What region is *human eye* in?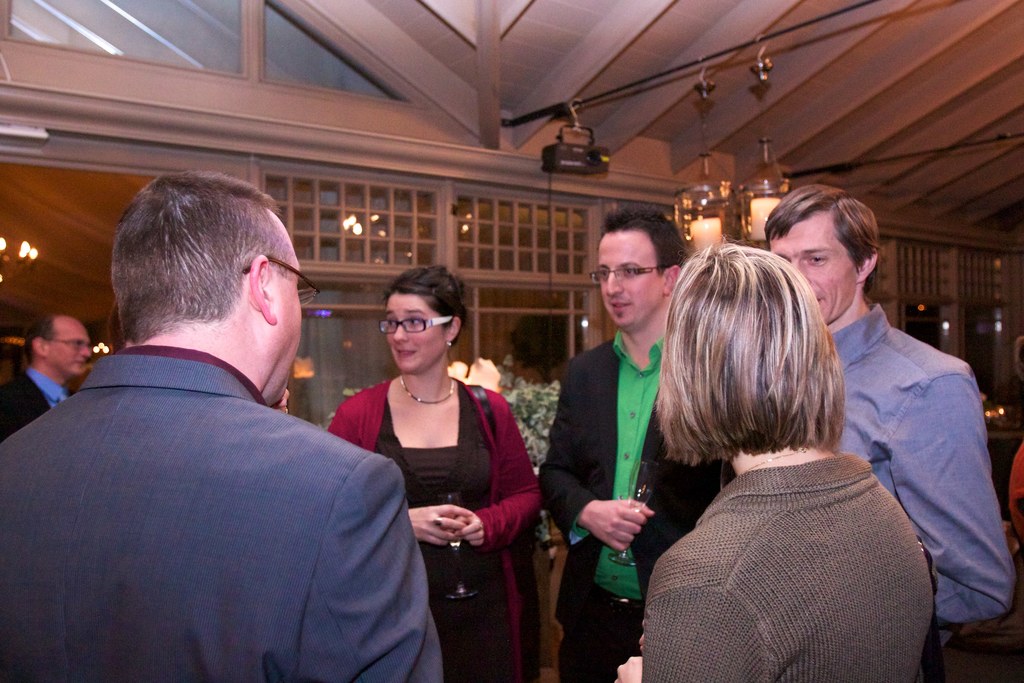
[620,265,637,278].
